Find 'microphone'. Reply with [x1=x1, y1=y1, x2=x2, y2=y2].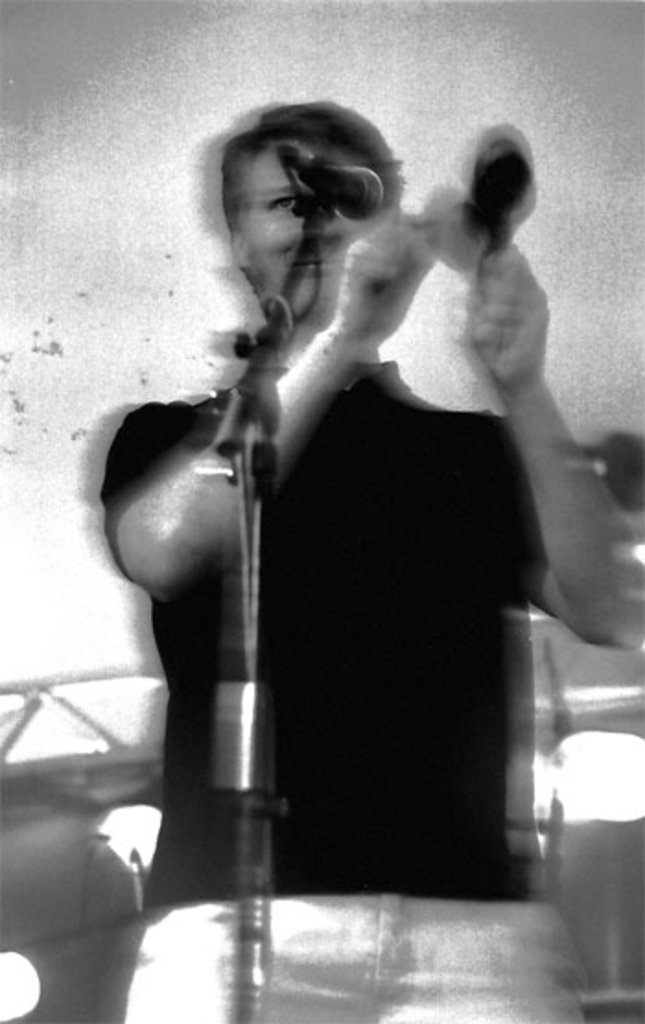
[x1=265, y1=149, x2=393, y2=228].
